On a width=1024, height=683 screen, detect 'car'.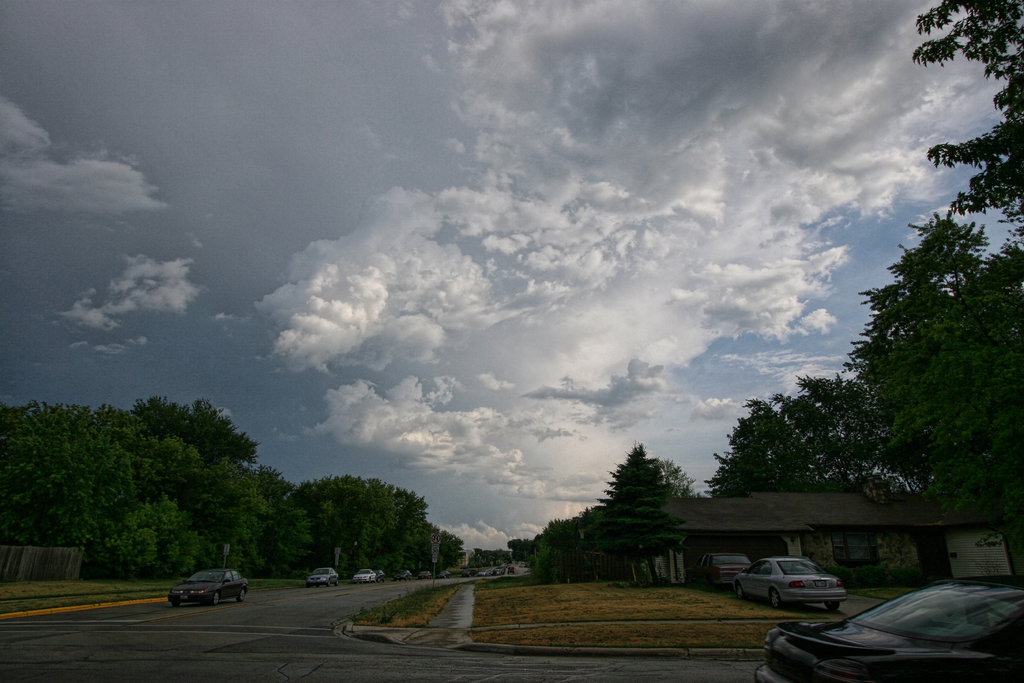
735/556/845/613.
